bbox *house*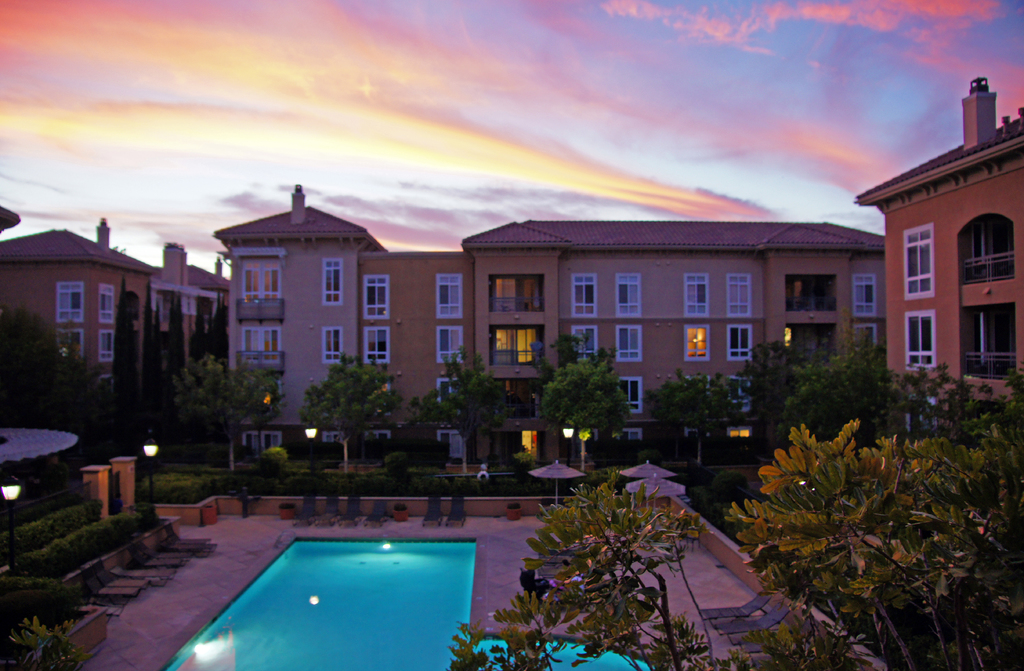
x1=189, y1=188, x2=978, y2=504
